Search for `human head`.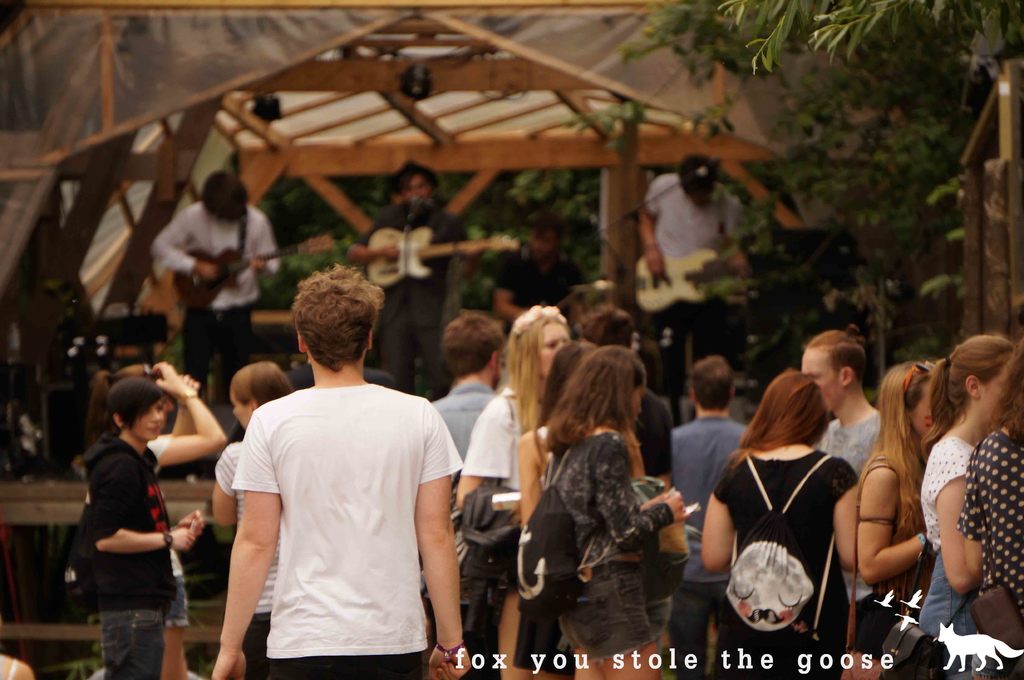
Found at 397,159,434,198.
